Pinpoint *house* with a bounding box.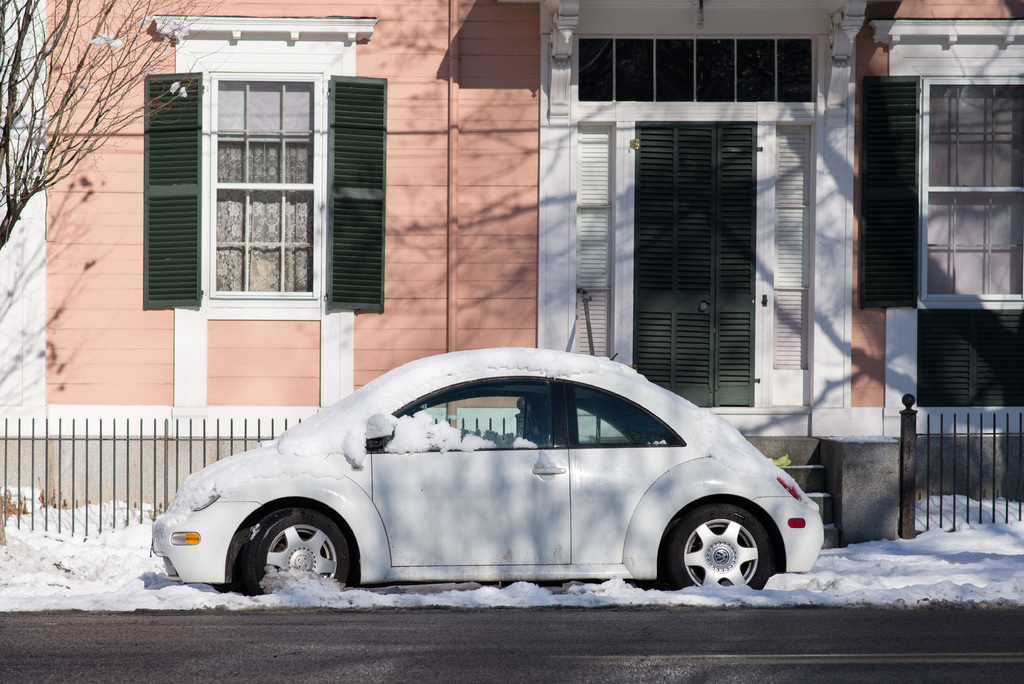
0,0,1023,553.
